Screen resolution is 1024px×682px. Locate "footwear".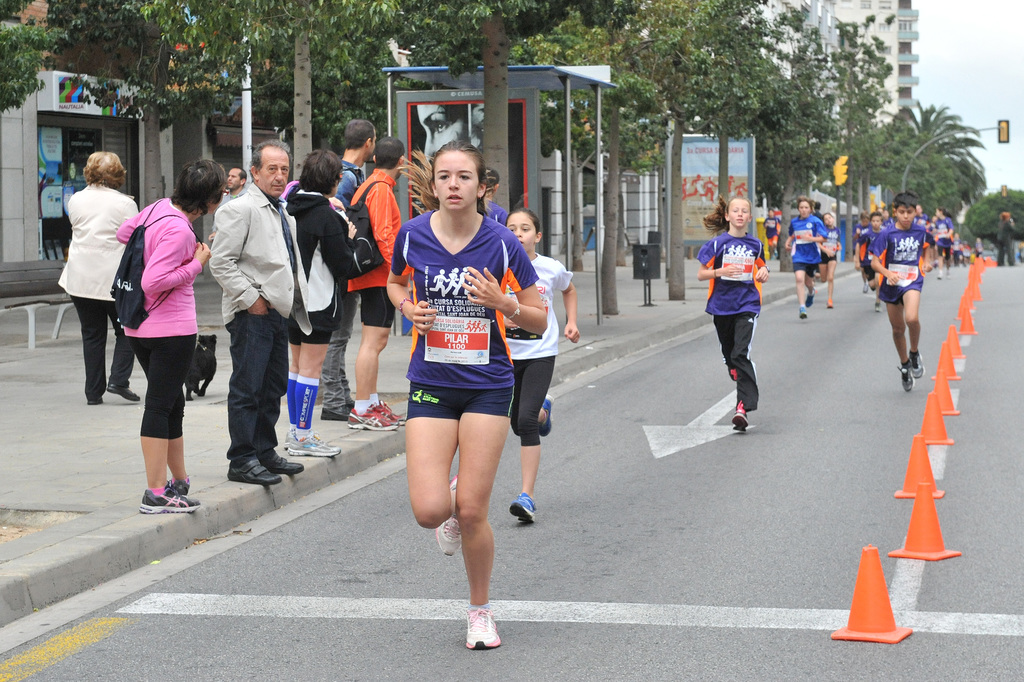
(left=724, top=363, right=742, bottom=384).
